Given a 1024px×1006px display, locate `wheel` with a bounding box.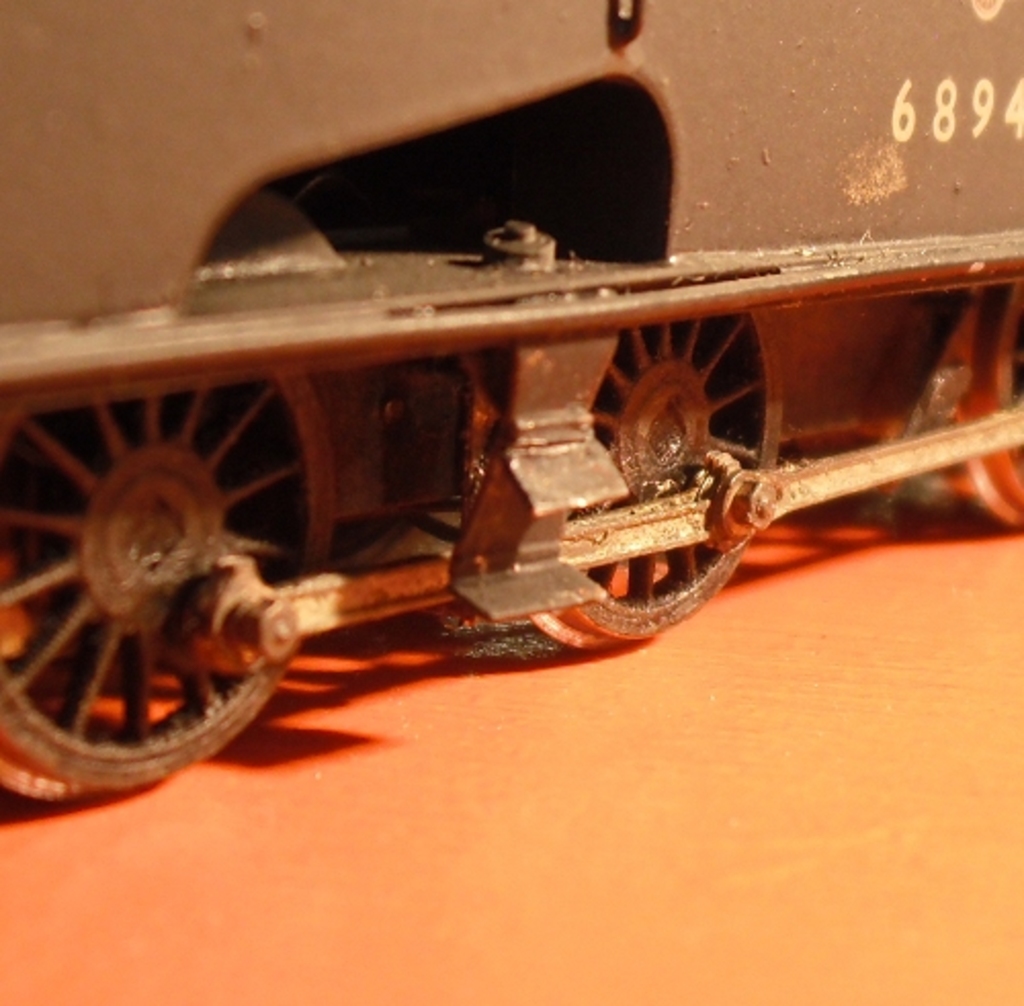
Located: (x1=524, y1=303, x2=784, y2=641).
